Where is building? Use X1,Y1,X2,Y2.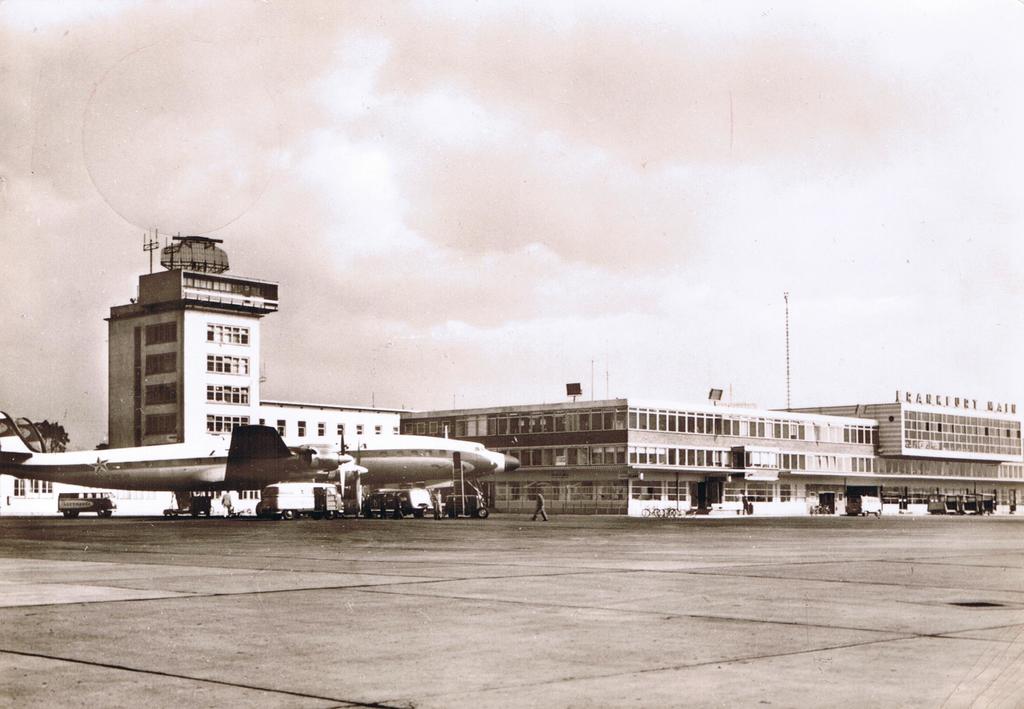
410,388,1023,522.
